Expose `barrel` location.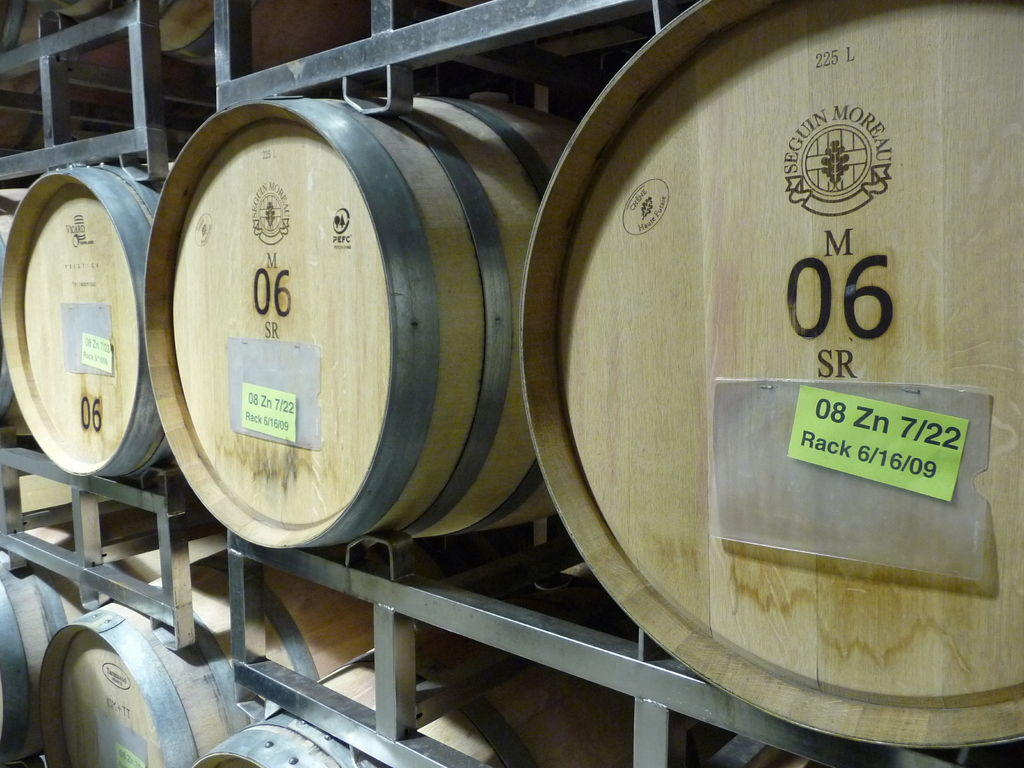
Exposed at [0,149,204,474].
